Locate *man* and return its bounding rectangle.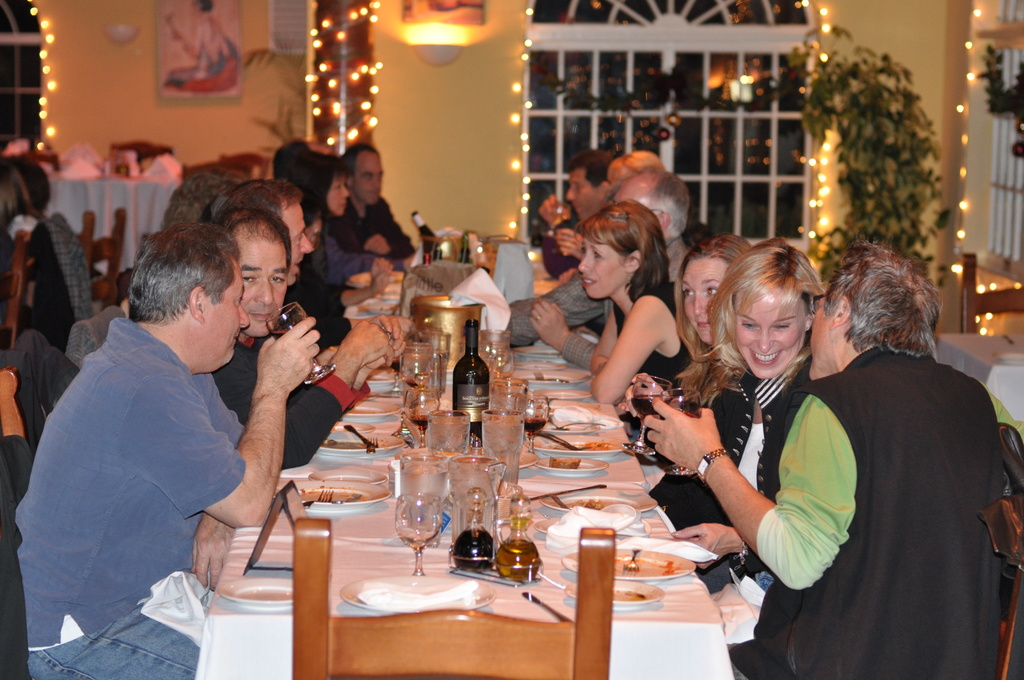
box=[556, 150, 665, 277].
